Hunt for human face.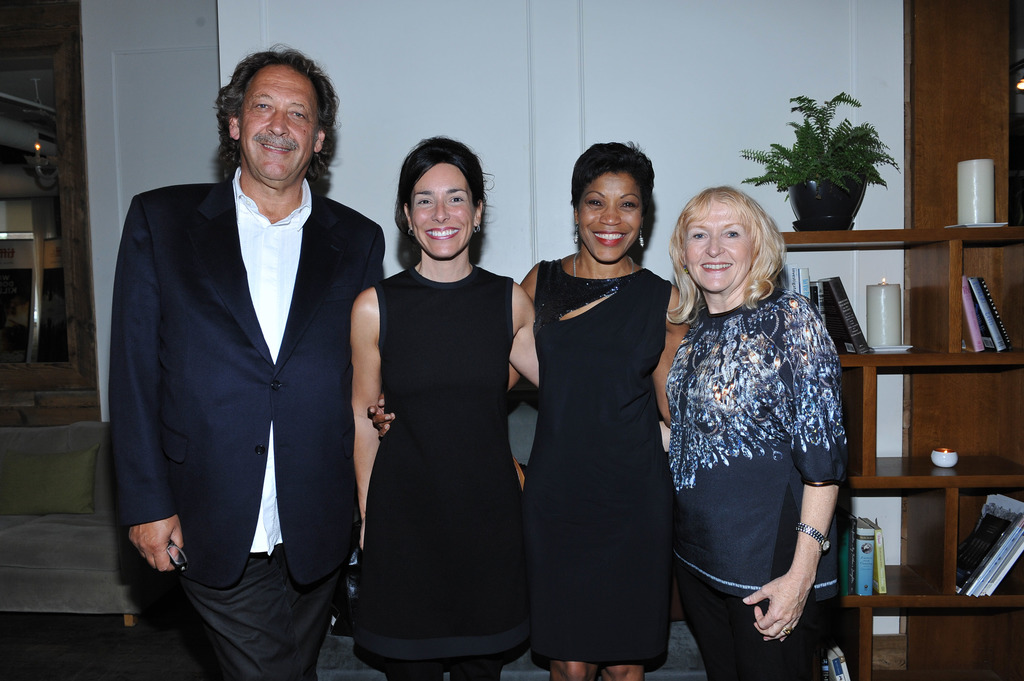
Hunted down at {"x1": 685, "y1": 203, "x2": 753, "y2": 292}.
